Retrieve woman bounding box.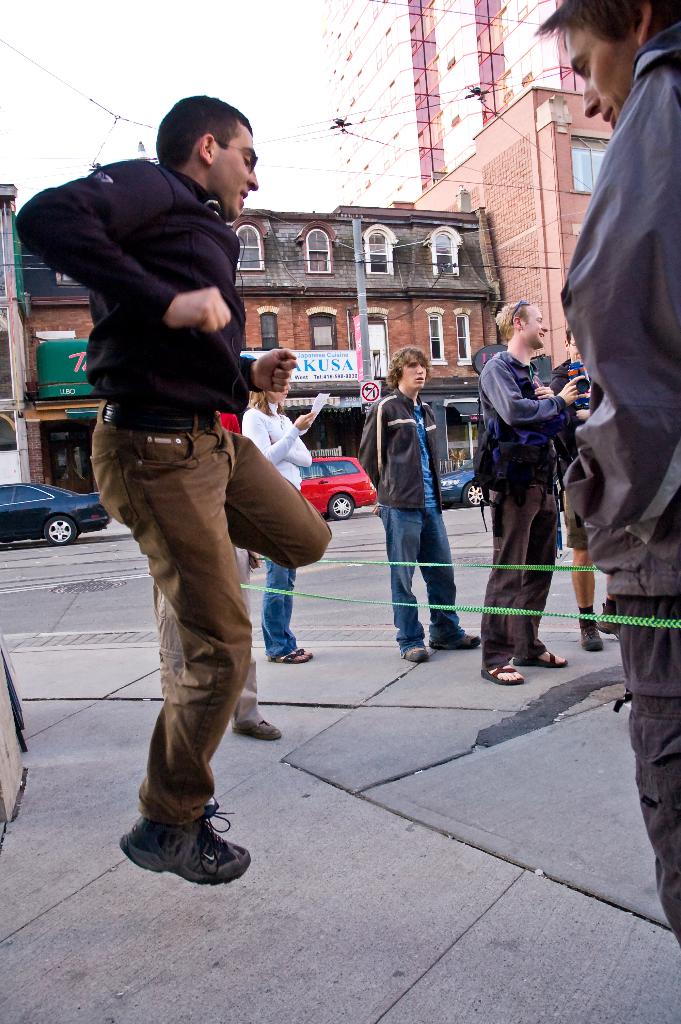
Bounding box: <bbox>239, 376, 314, 666</bbox>.
